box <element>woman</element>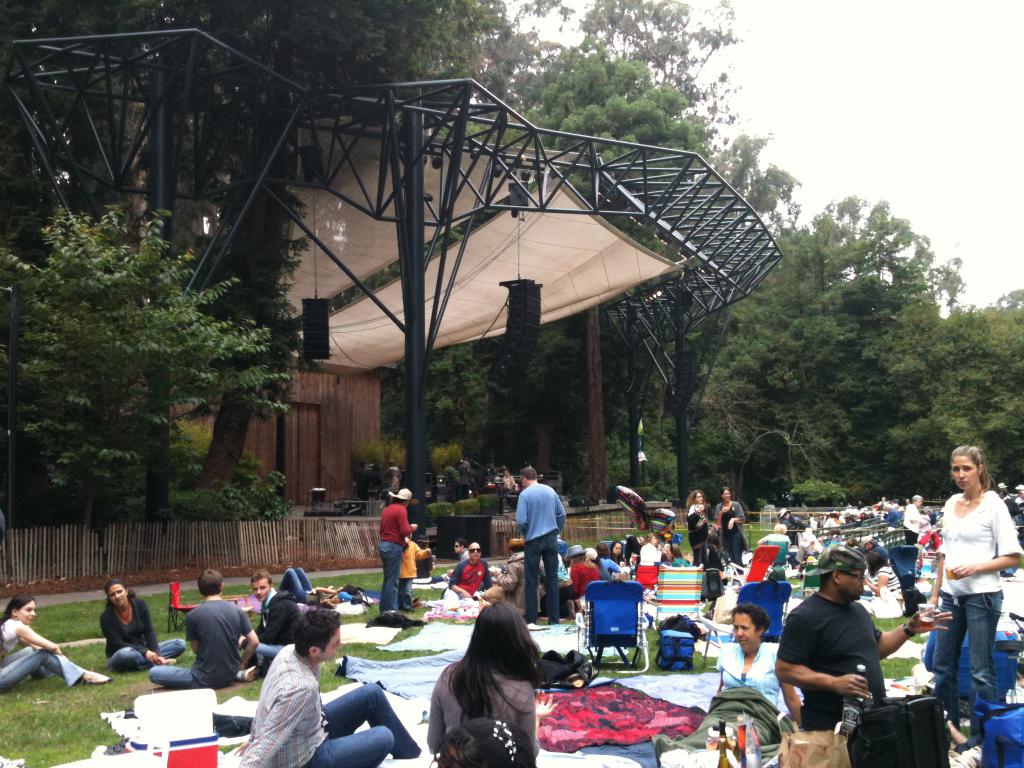
[left=662, top=543, right=691, bottom=569]
